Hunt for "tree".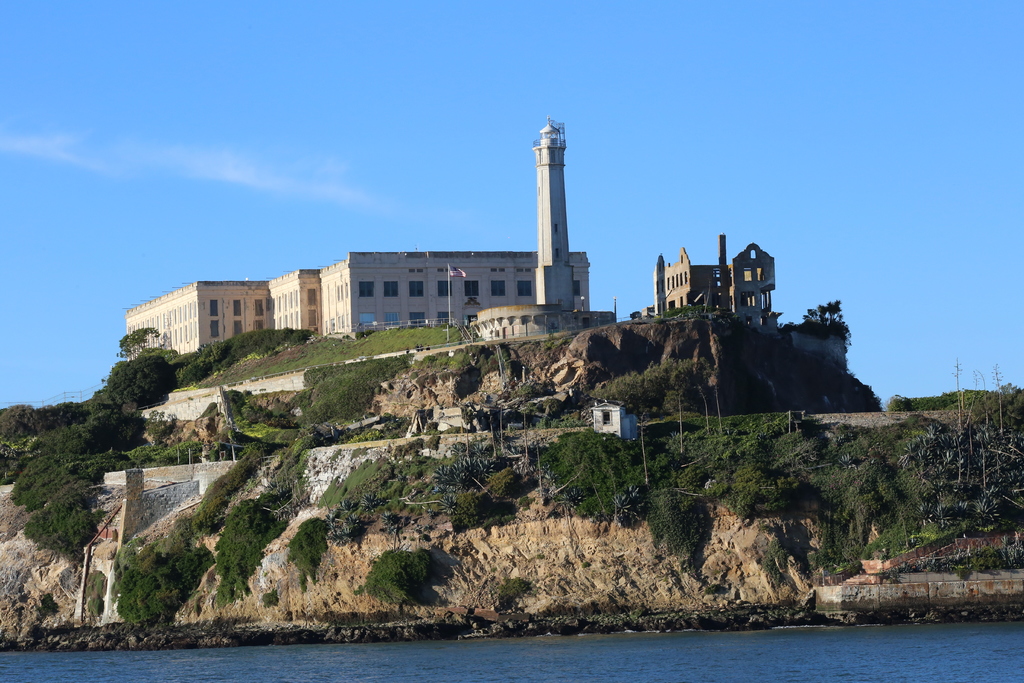
Hunted down at select_region(804, 299, 858, 352).
